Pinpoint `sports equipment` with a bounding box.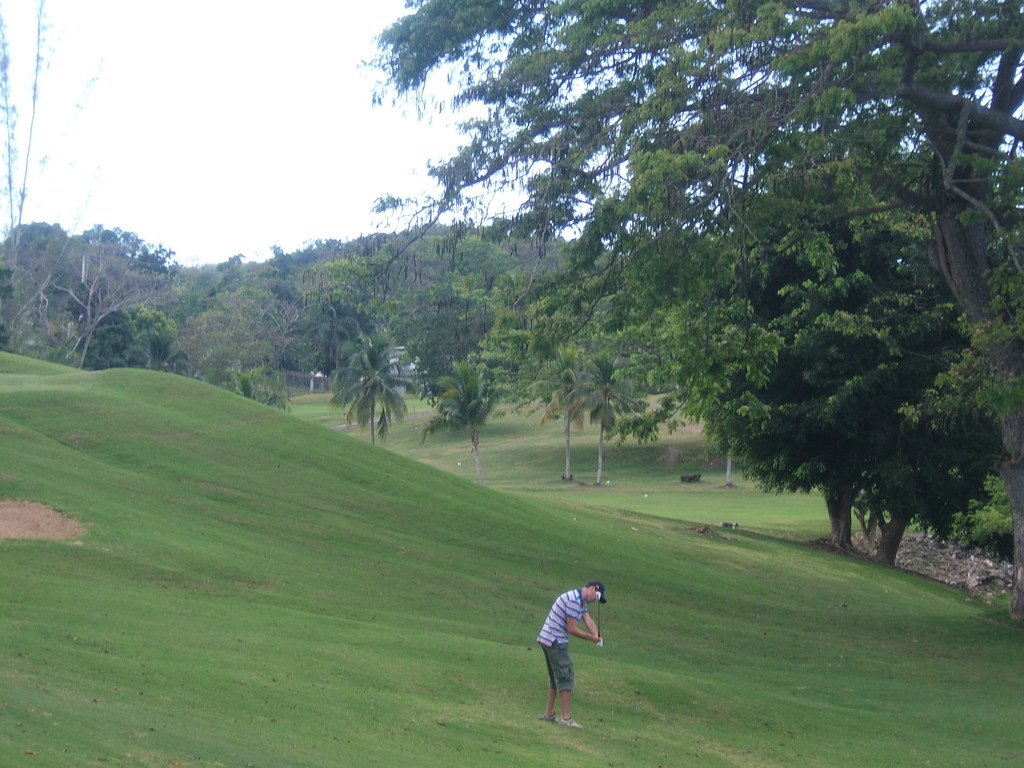
(left=596, top=593, right=599, bottom=637).
